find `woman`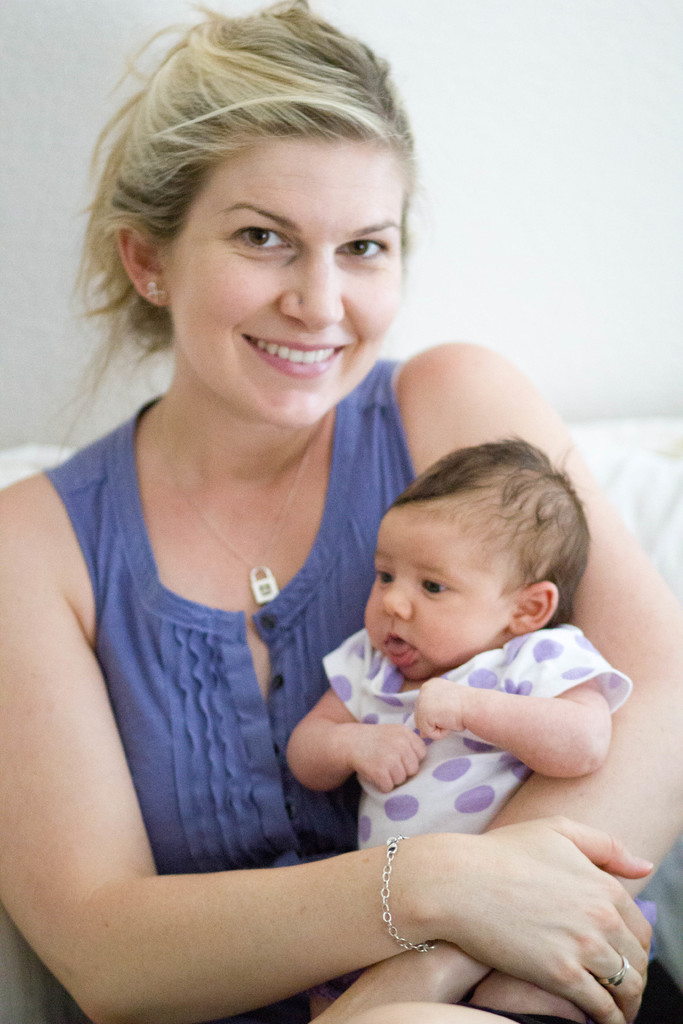
left=0, top=19, right=593, bottom=949
